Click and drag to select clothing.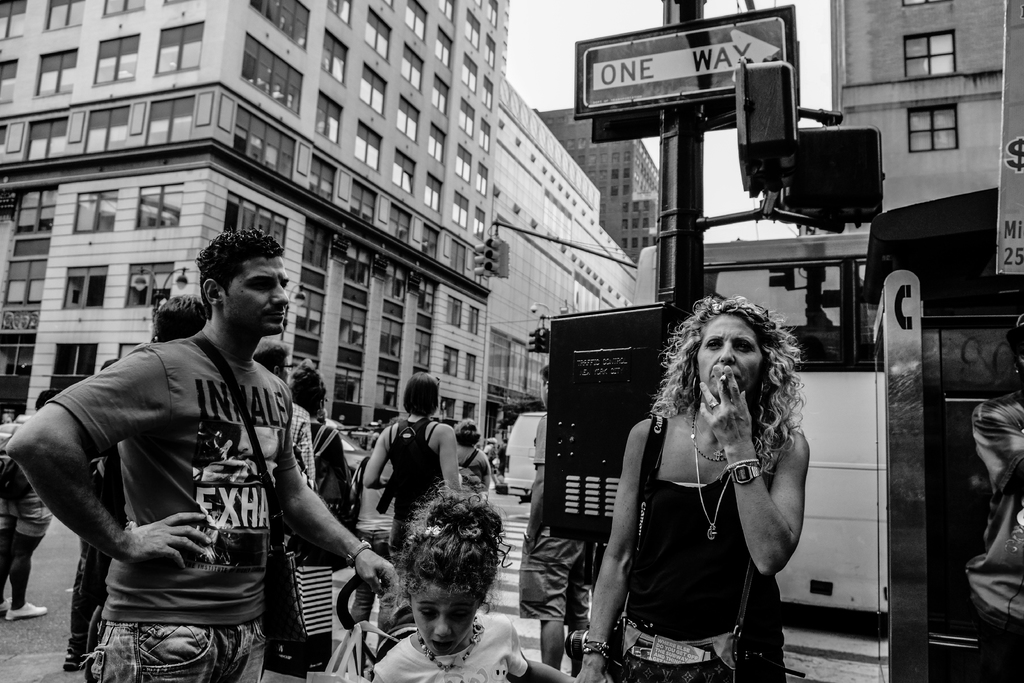
Selection: bbox=(458, 441, 495, 495).
